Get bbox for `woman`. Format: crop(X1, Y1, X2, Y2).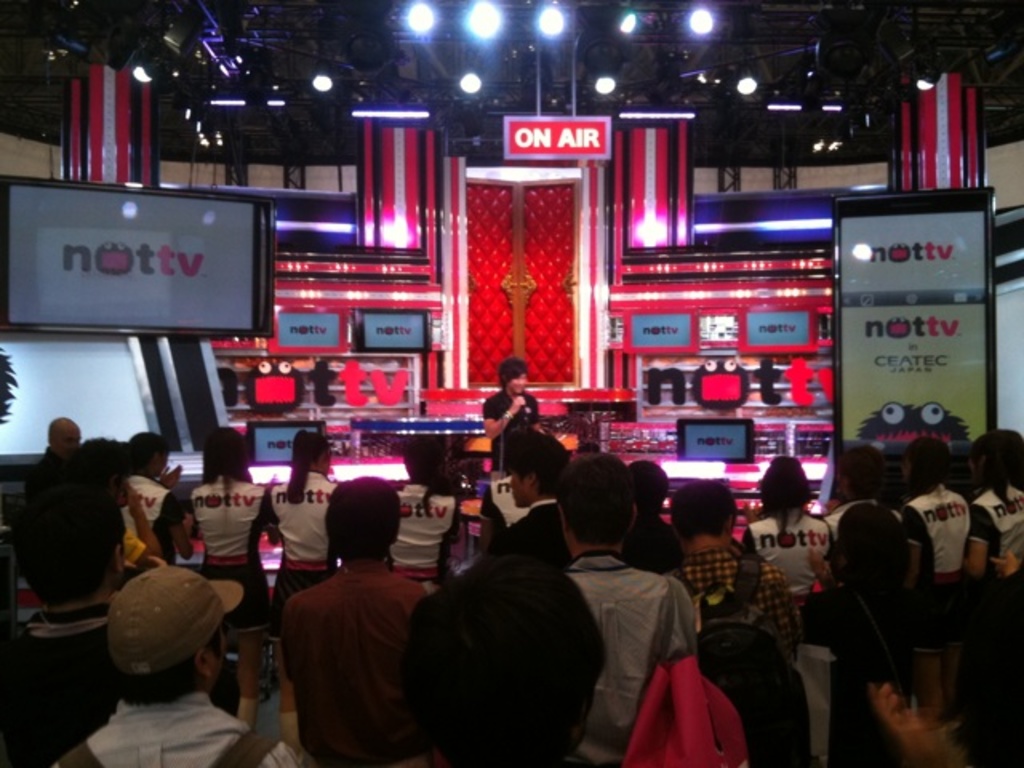
crop(123, 434, 189, 562).
